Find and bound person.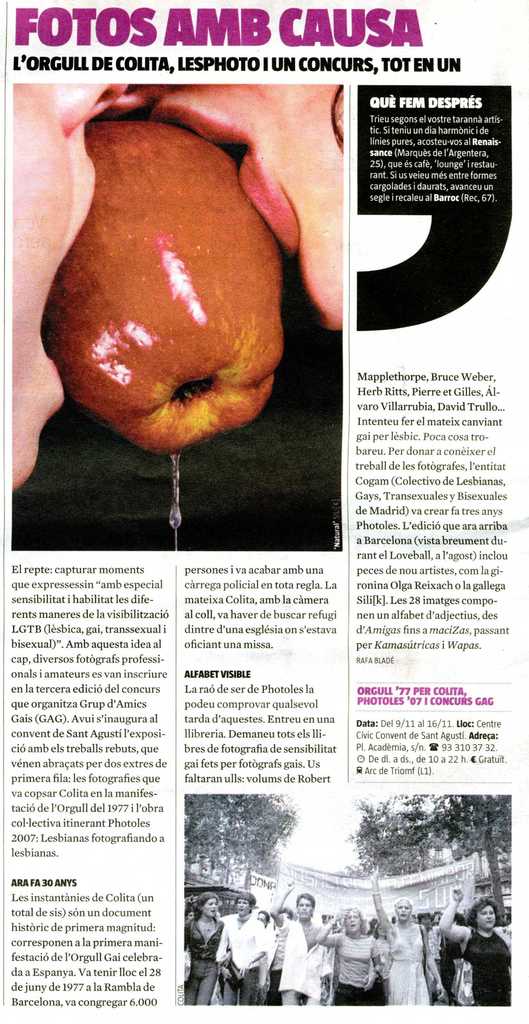
Bound: x1=315 y1=906 x2=382 y2=1005.
